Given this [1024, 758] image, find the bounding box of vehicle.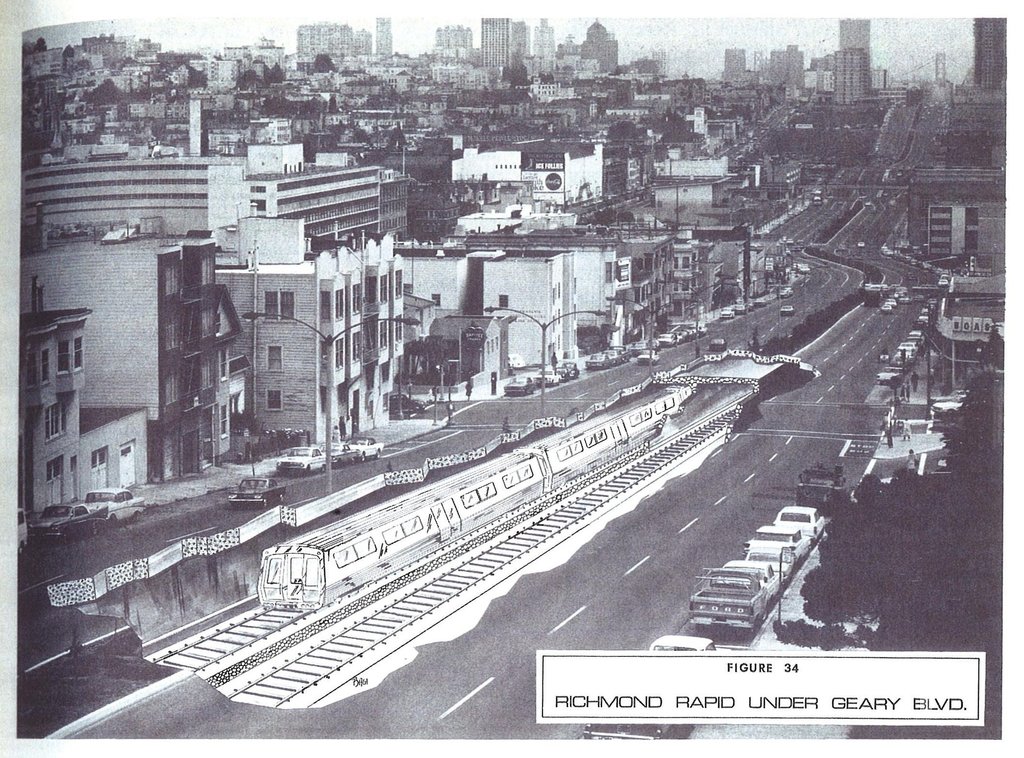
l=876, t=369, r=900, b=382.
